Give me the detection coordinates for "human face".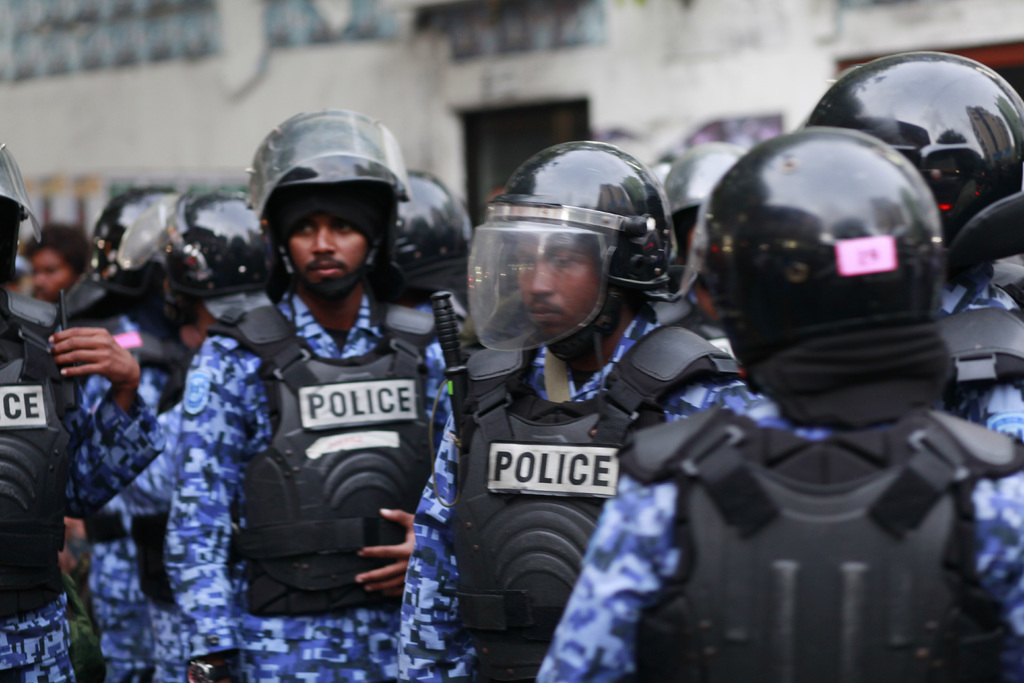
515 240 607 334.
